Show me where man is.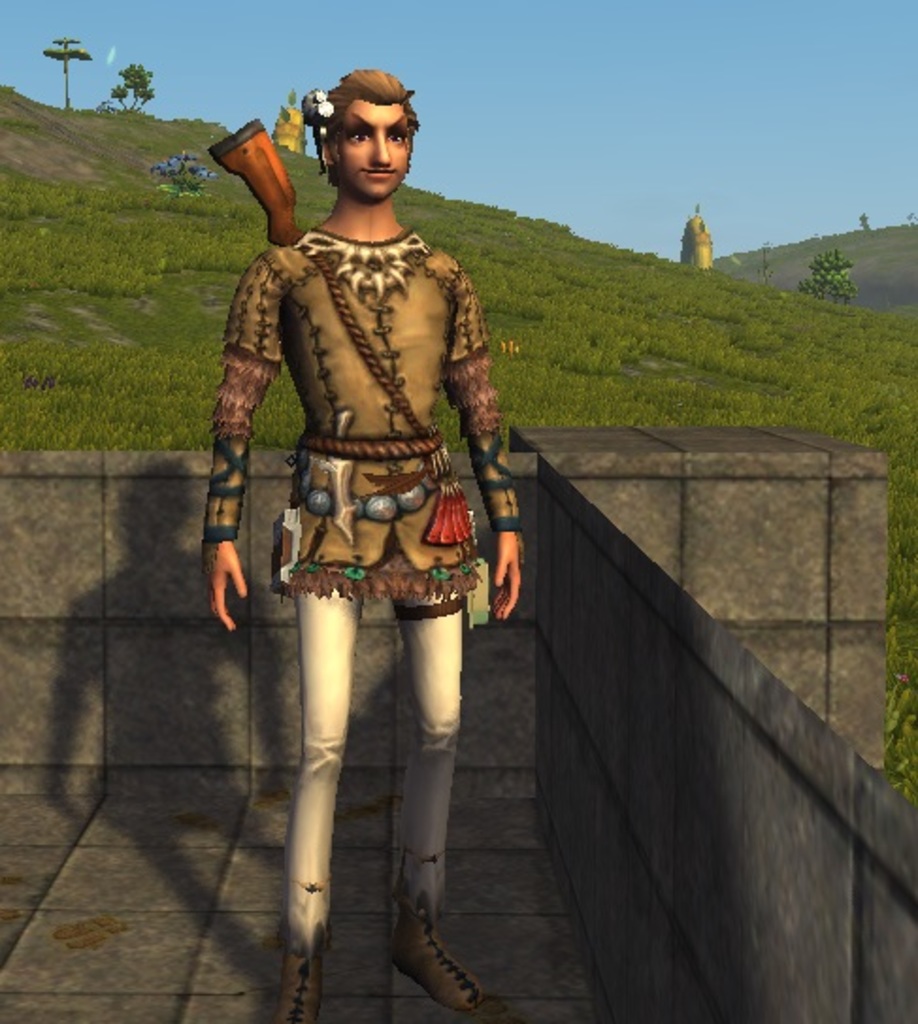
man is at 183, 87, 556, 979.
